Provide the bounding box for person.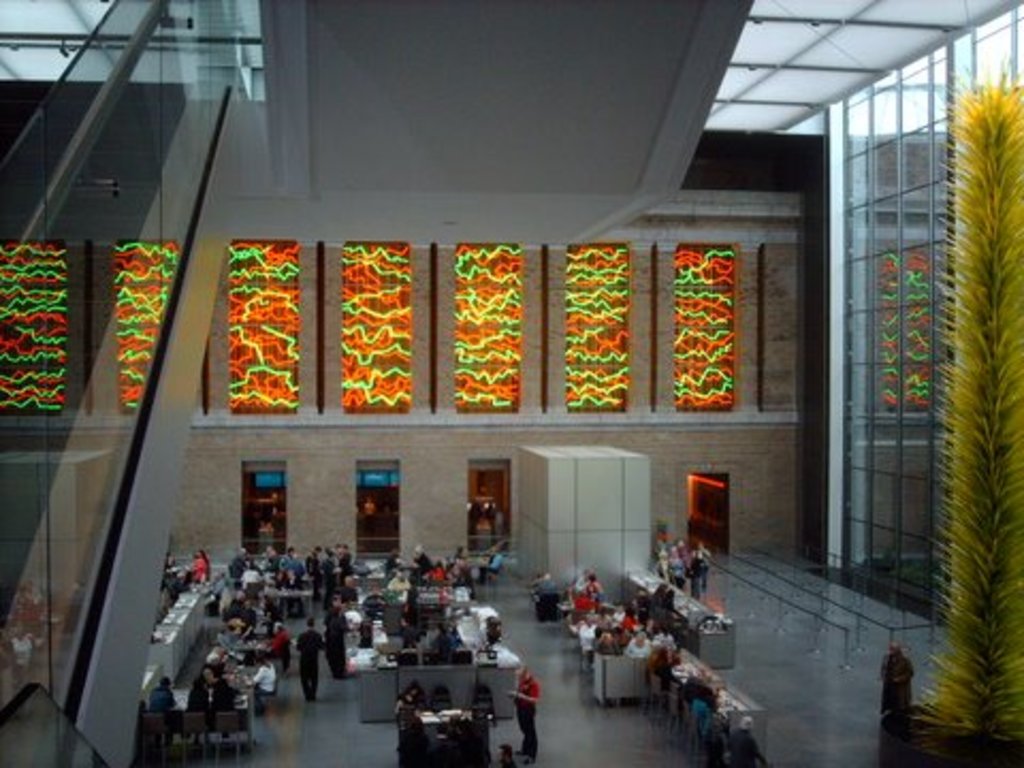
BBox(881, 642, 911, 710).
